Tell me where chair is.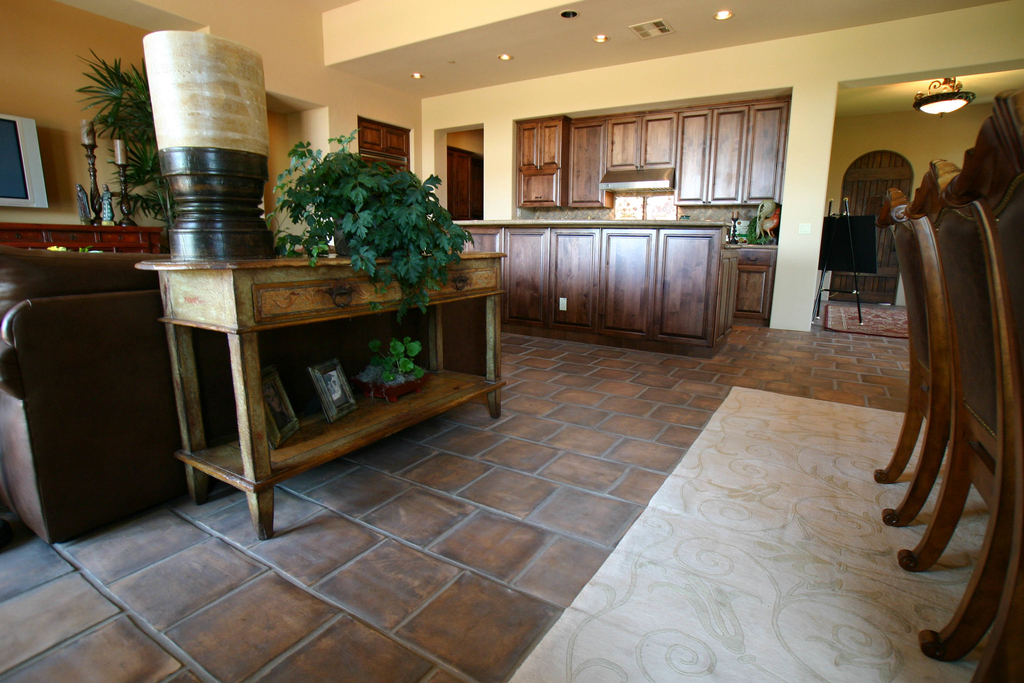
chair is at (872, 184, 1021, 673).
